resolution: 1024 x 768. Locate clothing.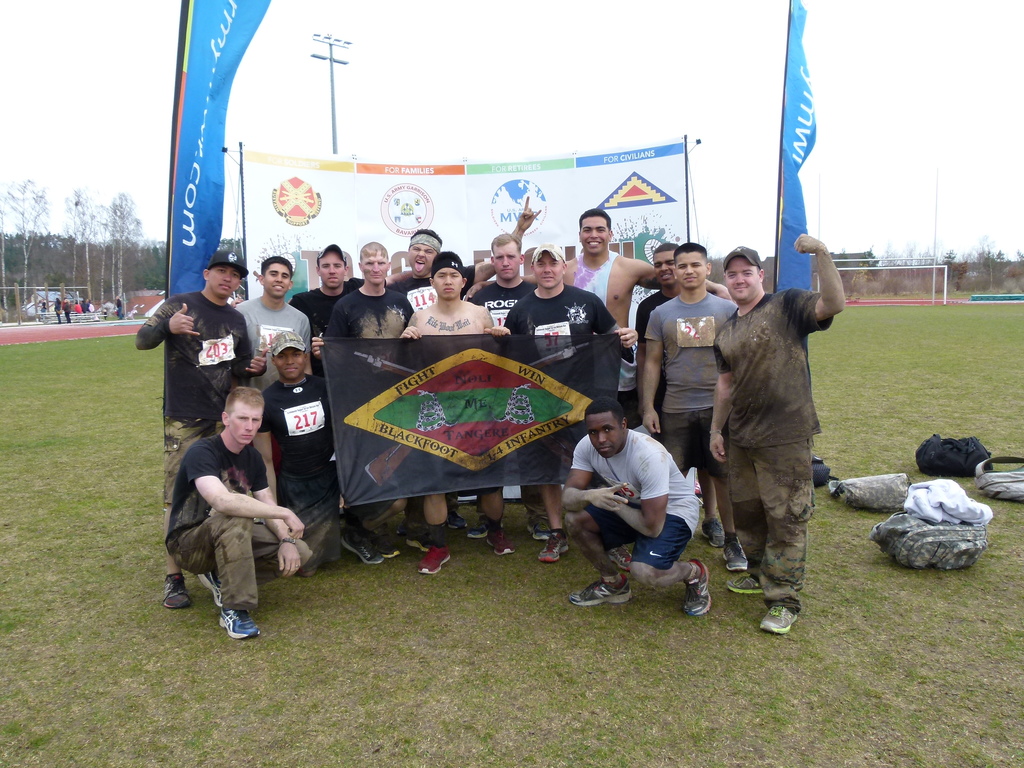
(726, 437, 813, 613).
